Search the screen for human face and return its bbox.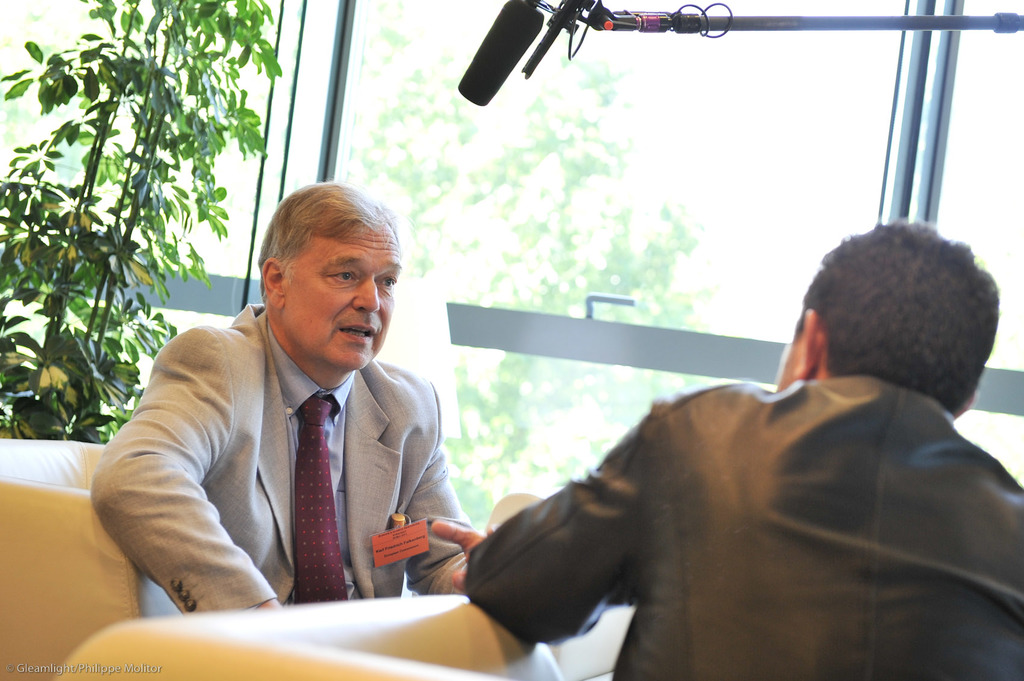
Found: <region>282, 221, 401, 371</region>.
